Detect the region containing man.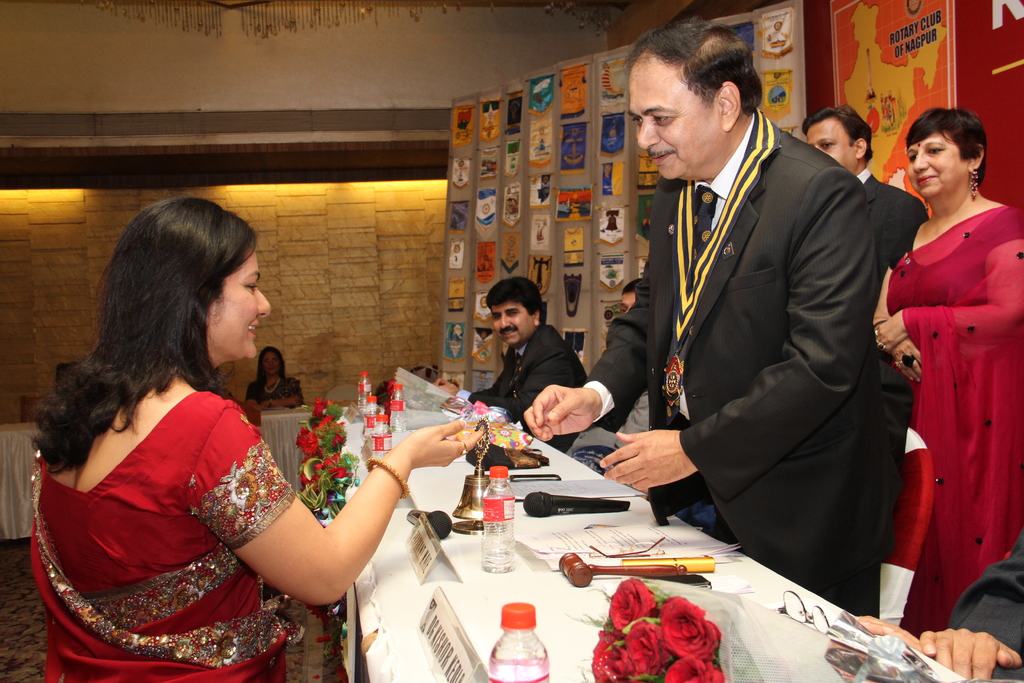
<bbox>581, 256, 691, 465</bbox>.
